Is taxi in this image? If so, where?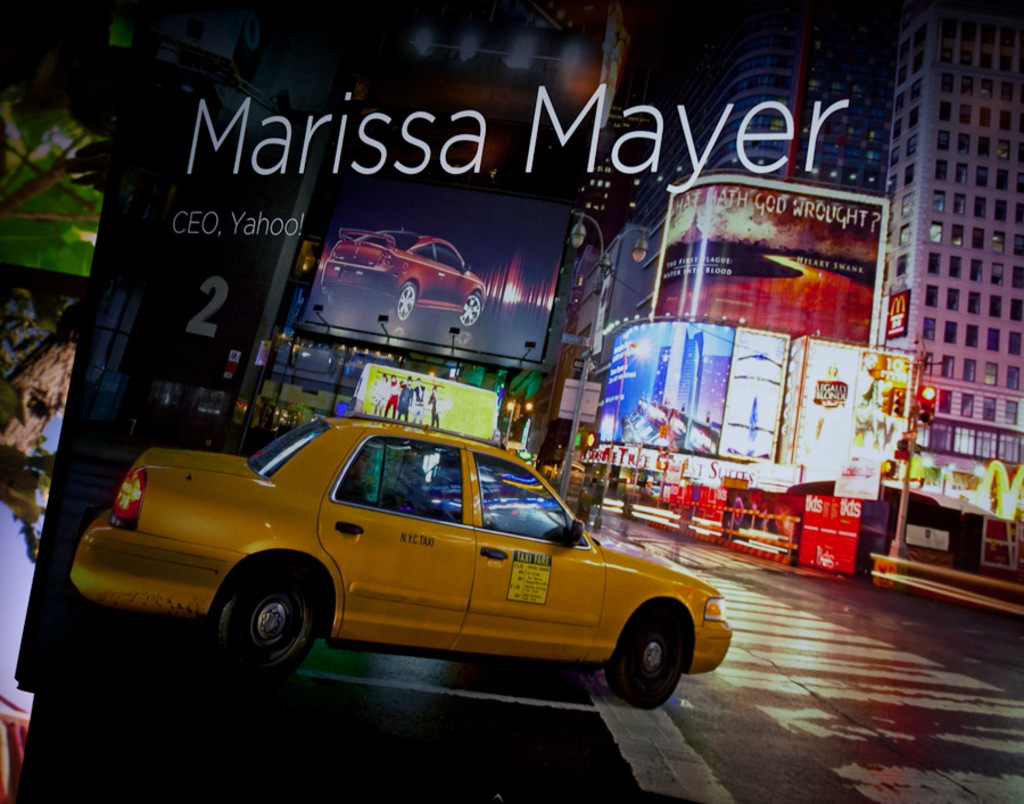
Yes, at <box>72,360,732,708</box>.
